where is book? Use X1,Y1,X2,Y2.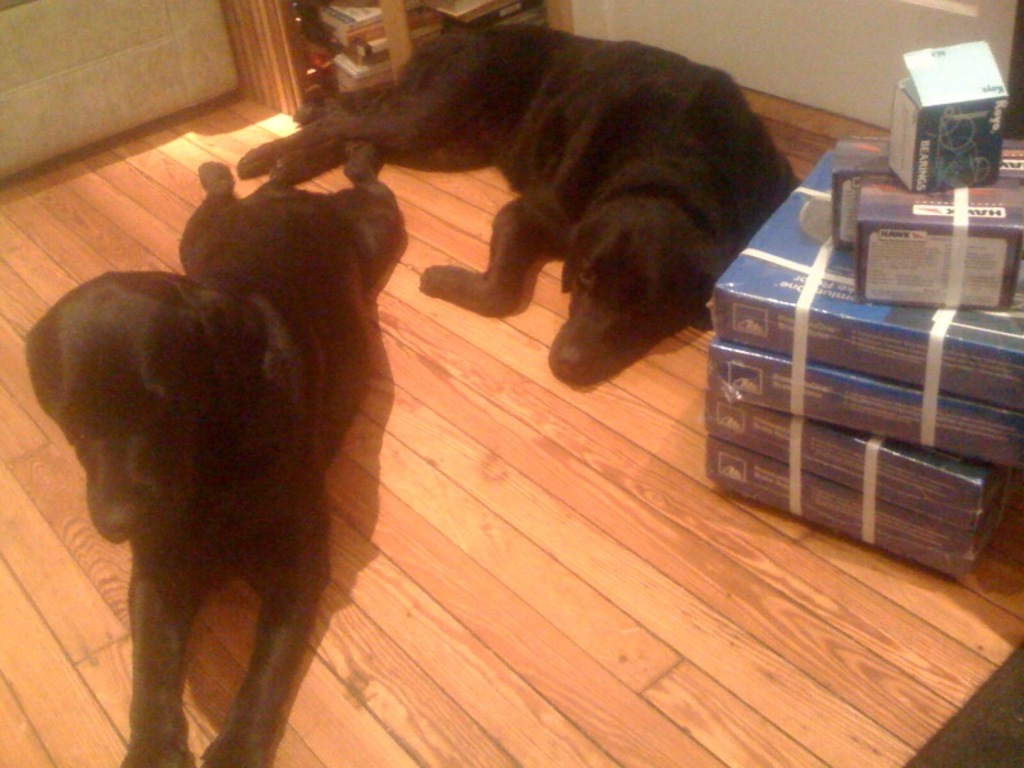
709,145,1023,424.
